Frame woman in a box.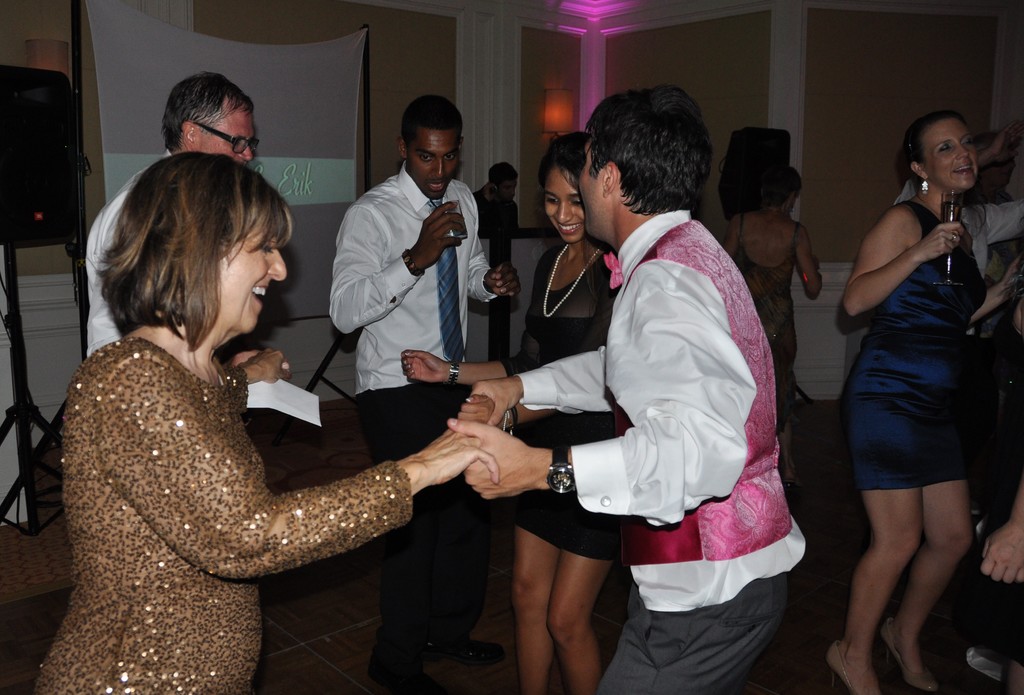
58, 157, 508, 694.
